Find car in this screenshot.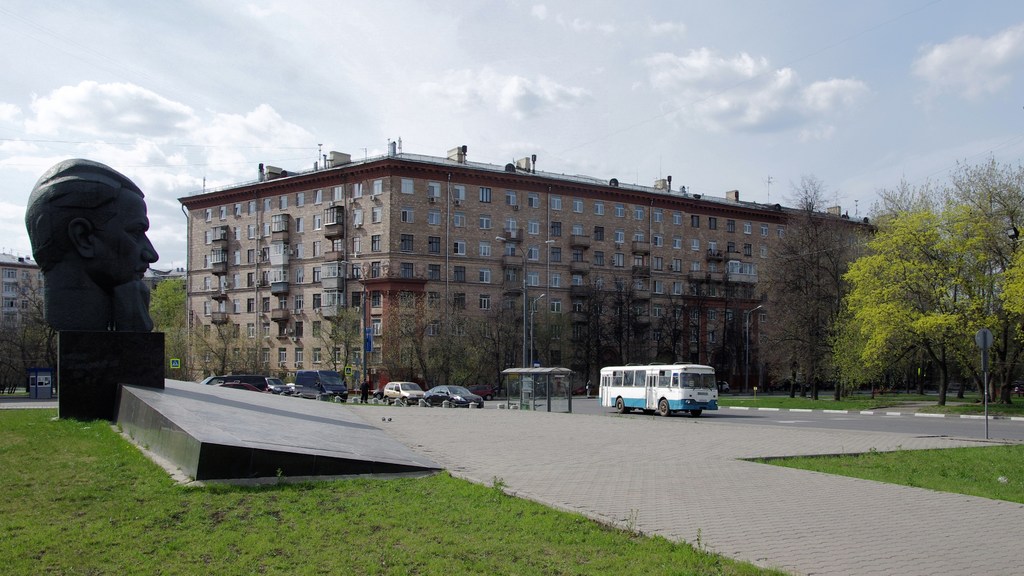
The bounding box for car is BBox(374, 389, 381, 398).
